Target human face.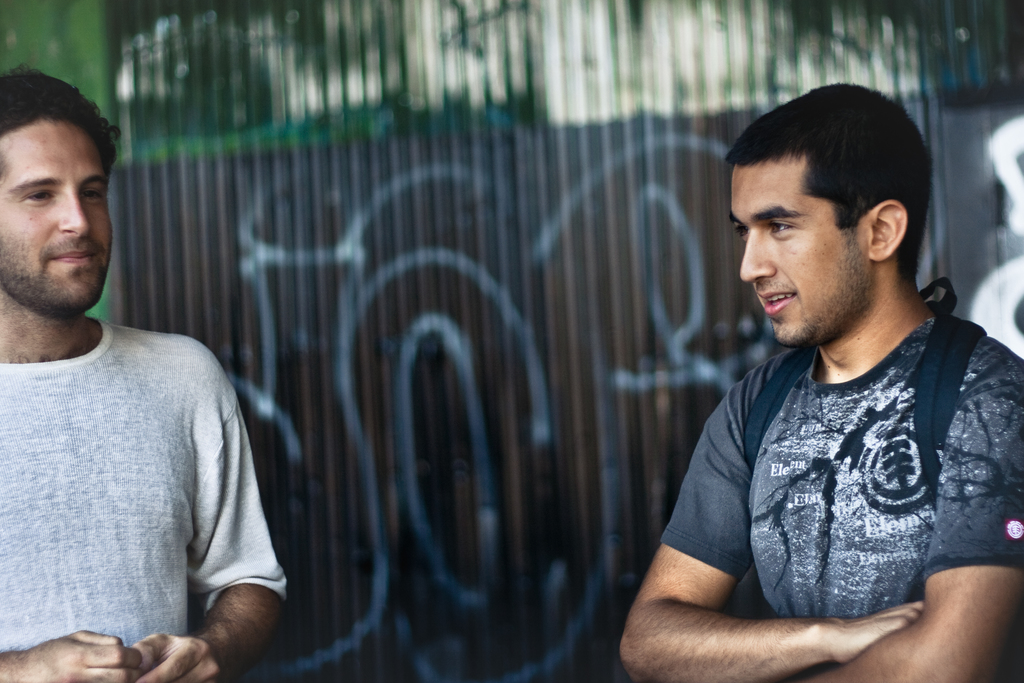
Target region: rect(0, 113, 111, 286).
